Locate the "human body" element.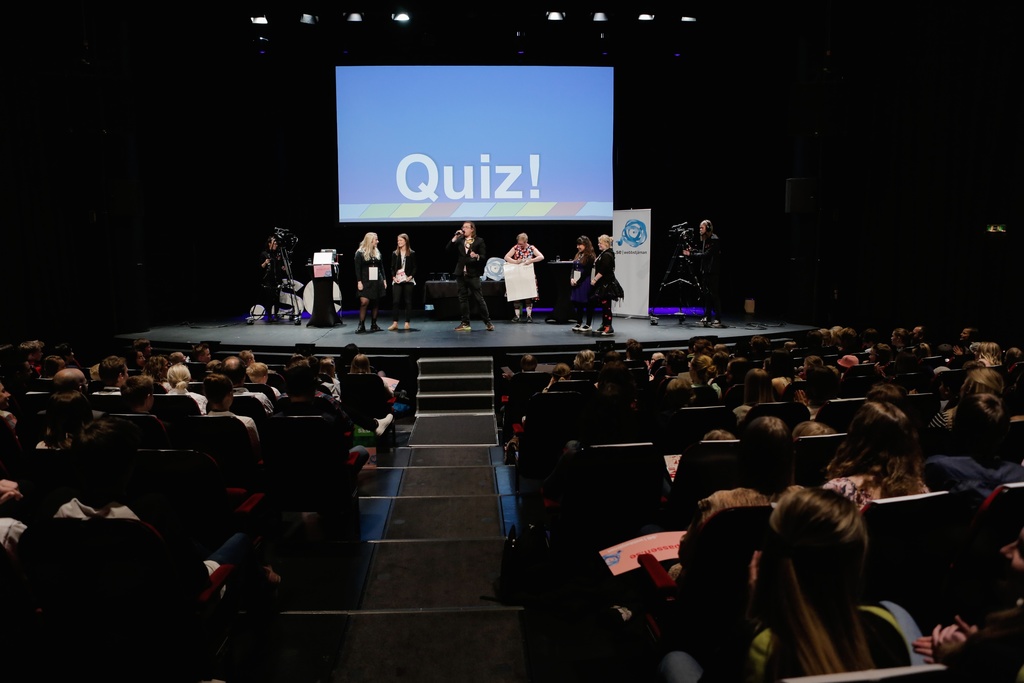
Element bbox: pyautogui.locateOnScreen(502, 233, 543, 322).
